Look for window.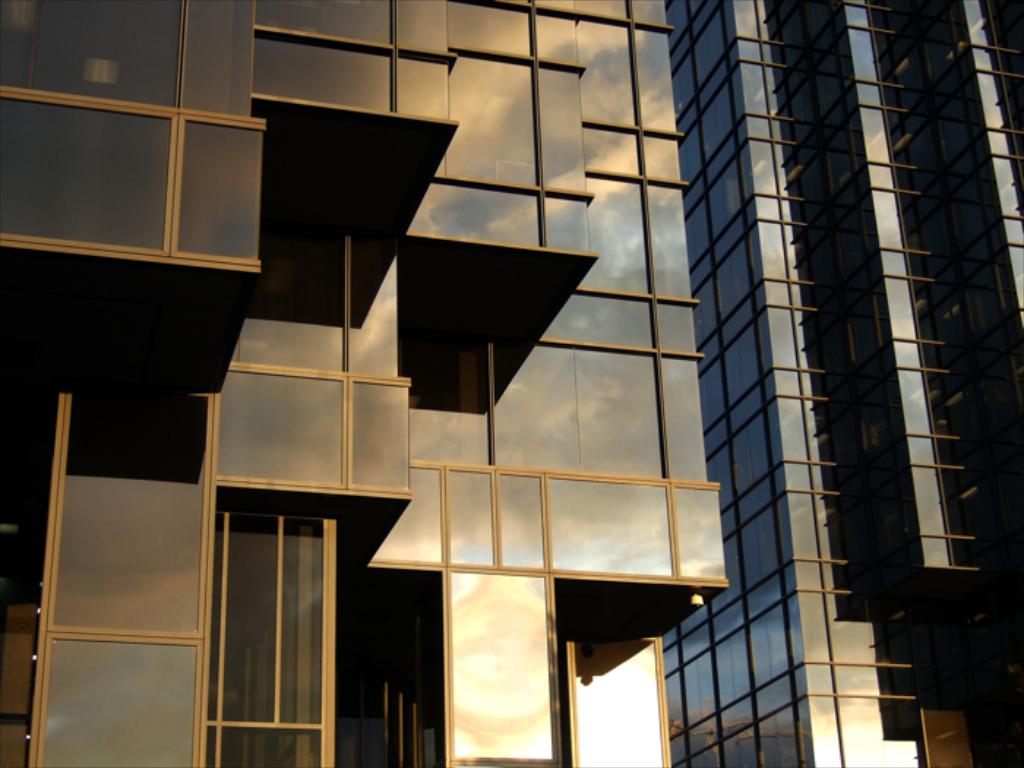
Found: locate(22, 633, 208, 767).
